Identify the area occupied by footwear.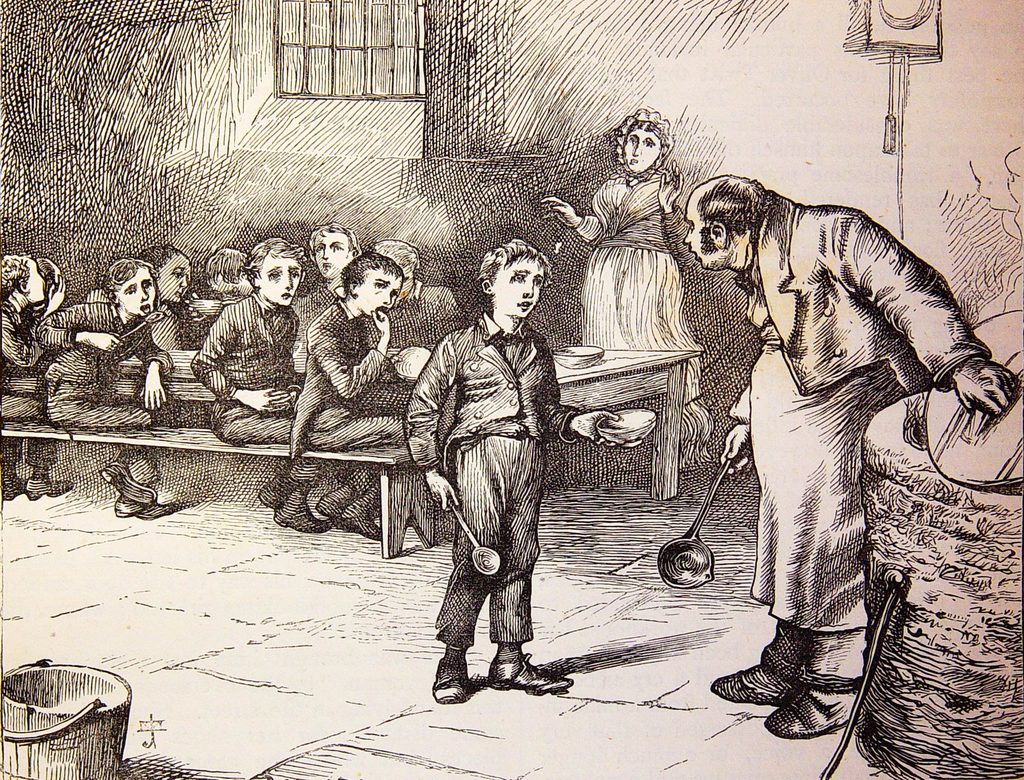
Area: box=[761, 673, 865, 732].
